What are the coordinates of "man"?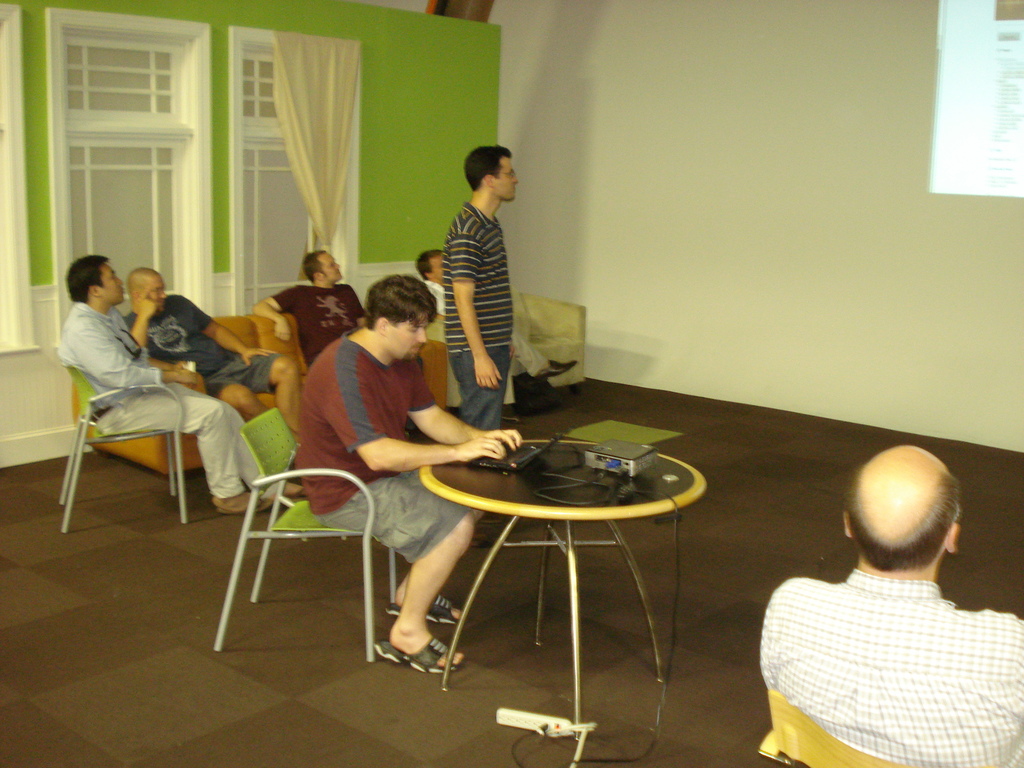
{"x1": 258, "y1": 252, "x2": 428, "y2": 435}.
